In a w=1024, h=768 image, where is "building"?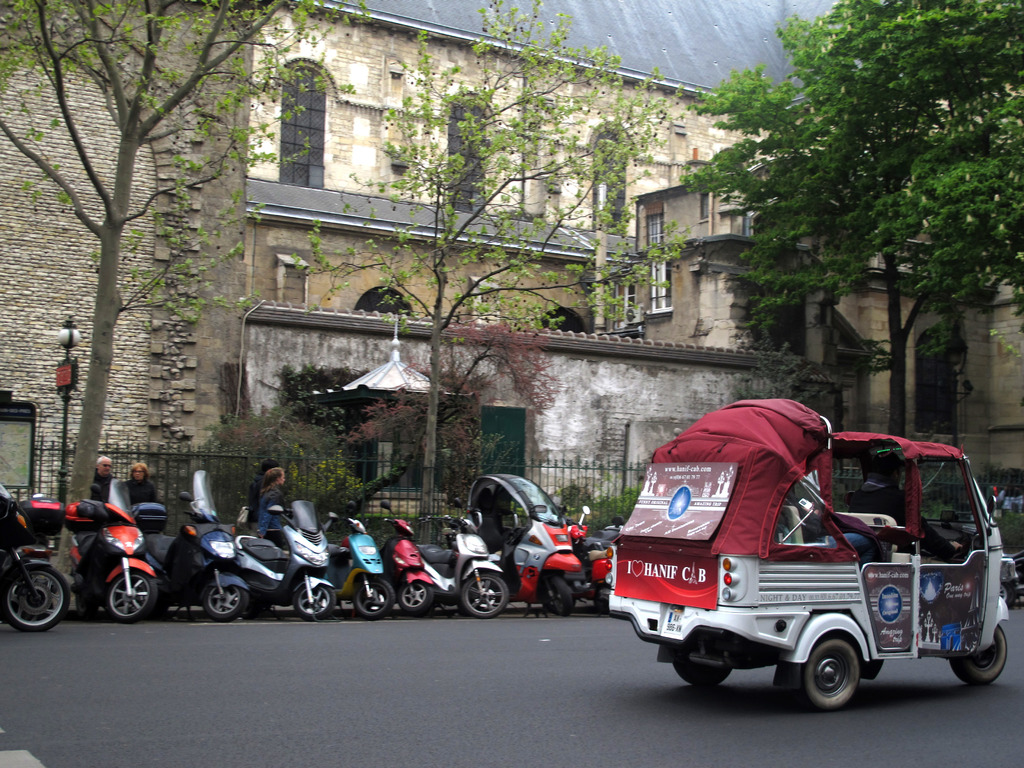
select_region(0, 0, 1023, 554).
